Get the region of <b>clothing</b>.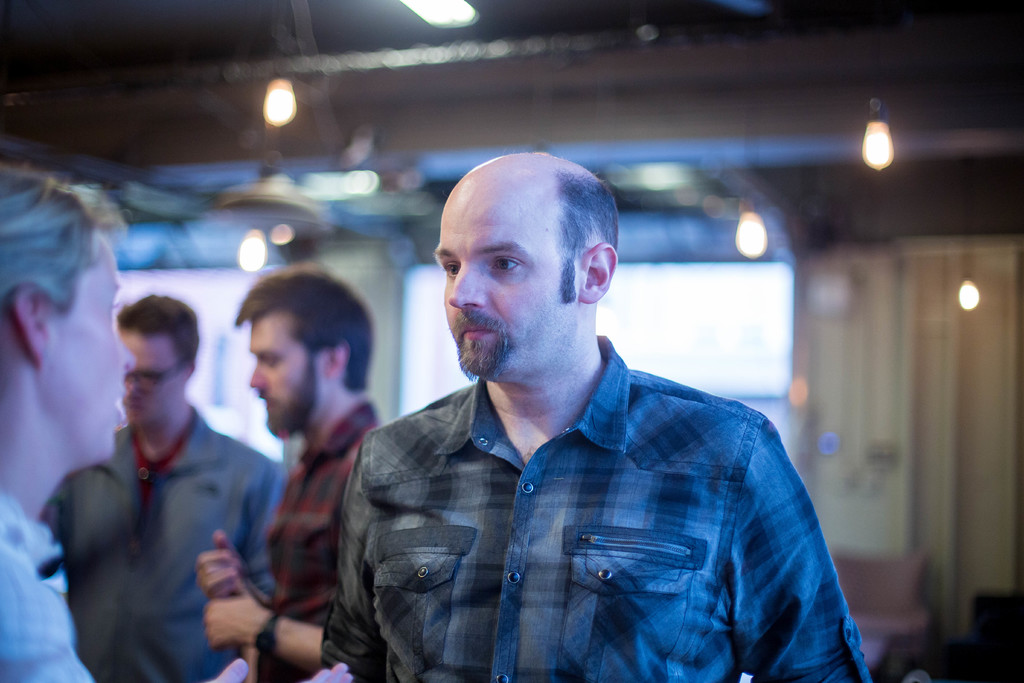
bbox=[0, 488, 97, 682].
